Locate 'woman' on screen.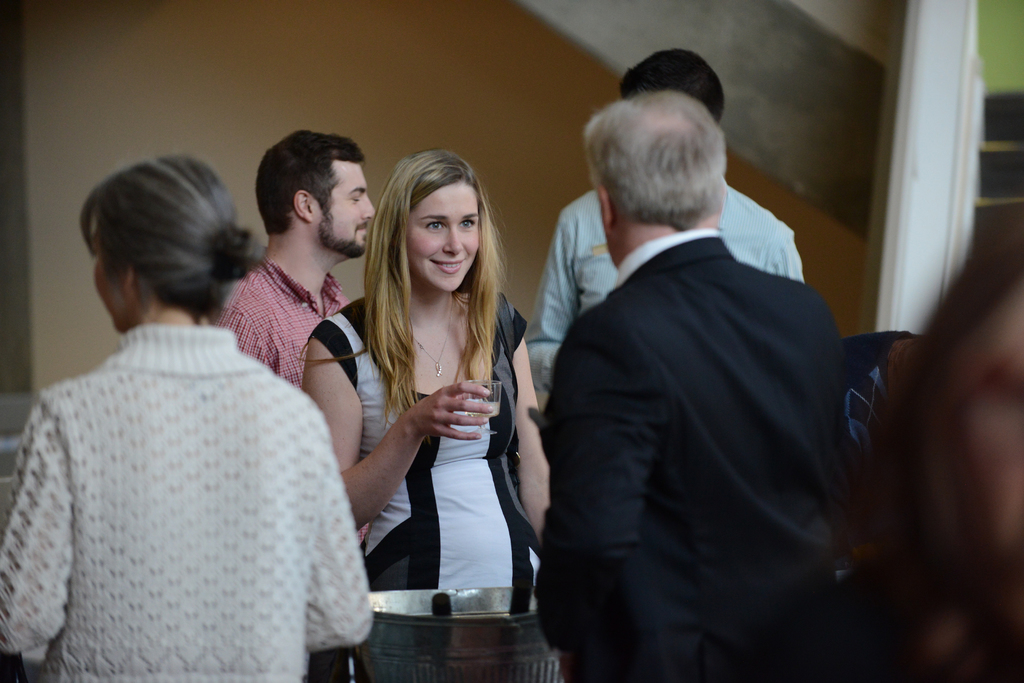
On screen at BBox(385, 157, 577, 641).
